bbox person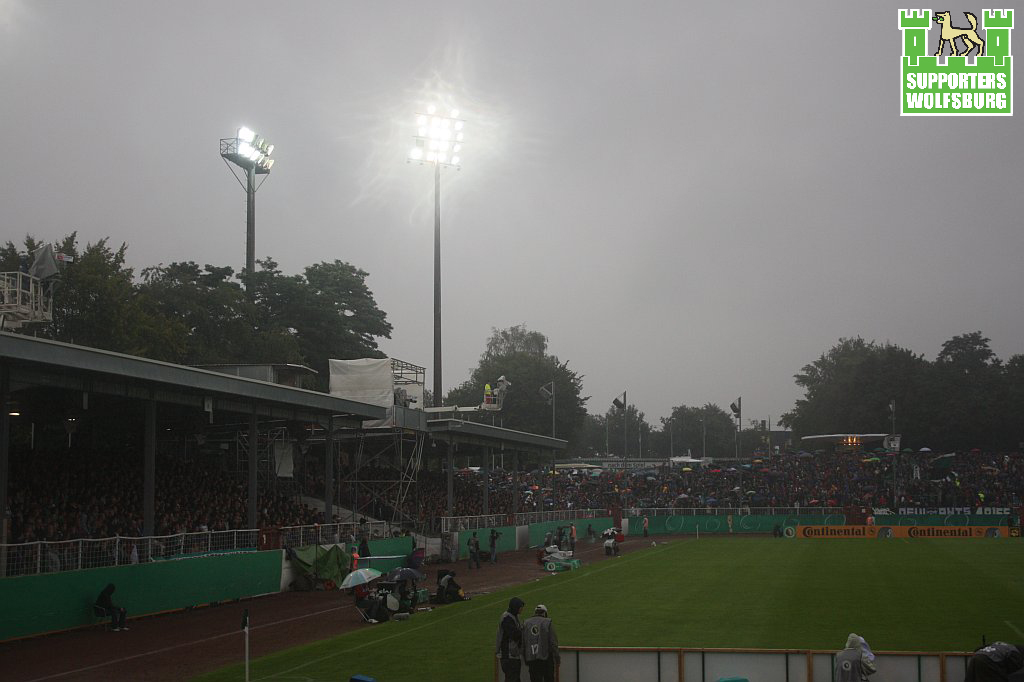
bbox(485, 380, 495, 404)
